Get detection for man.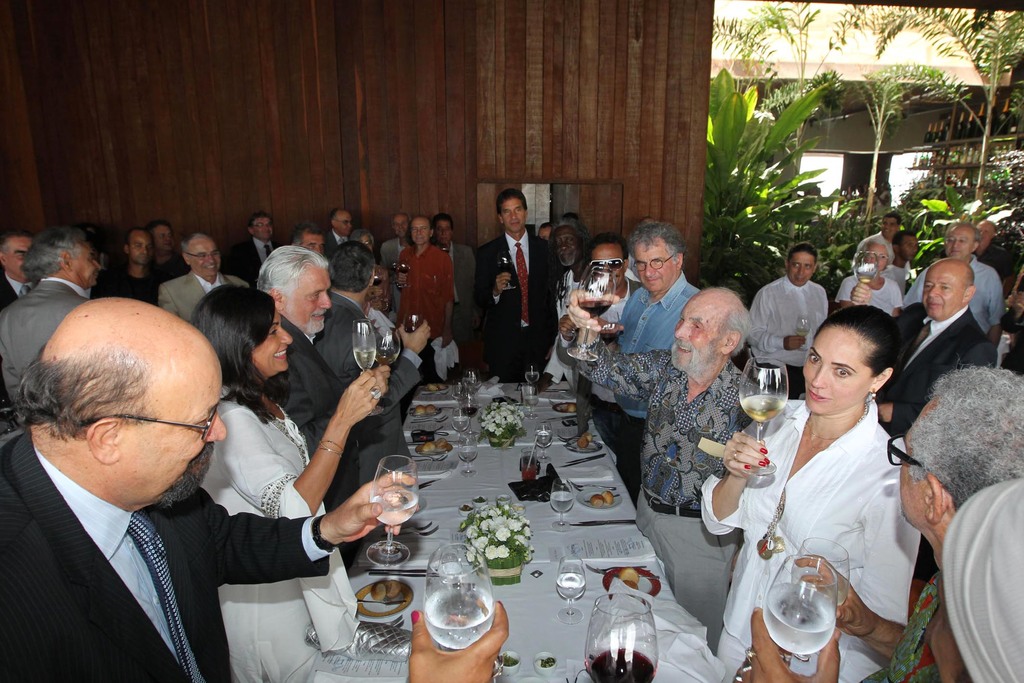
Detection: (324,208,349,256).
